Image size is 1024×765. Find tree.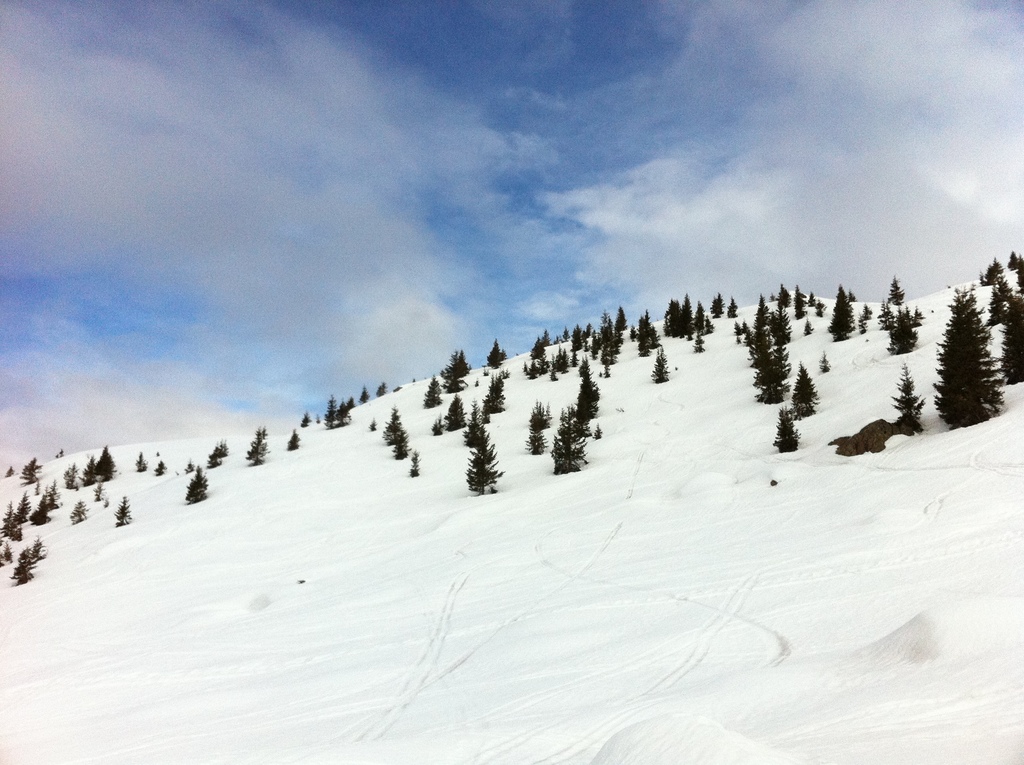
300,410,312,427.
